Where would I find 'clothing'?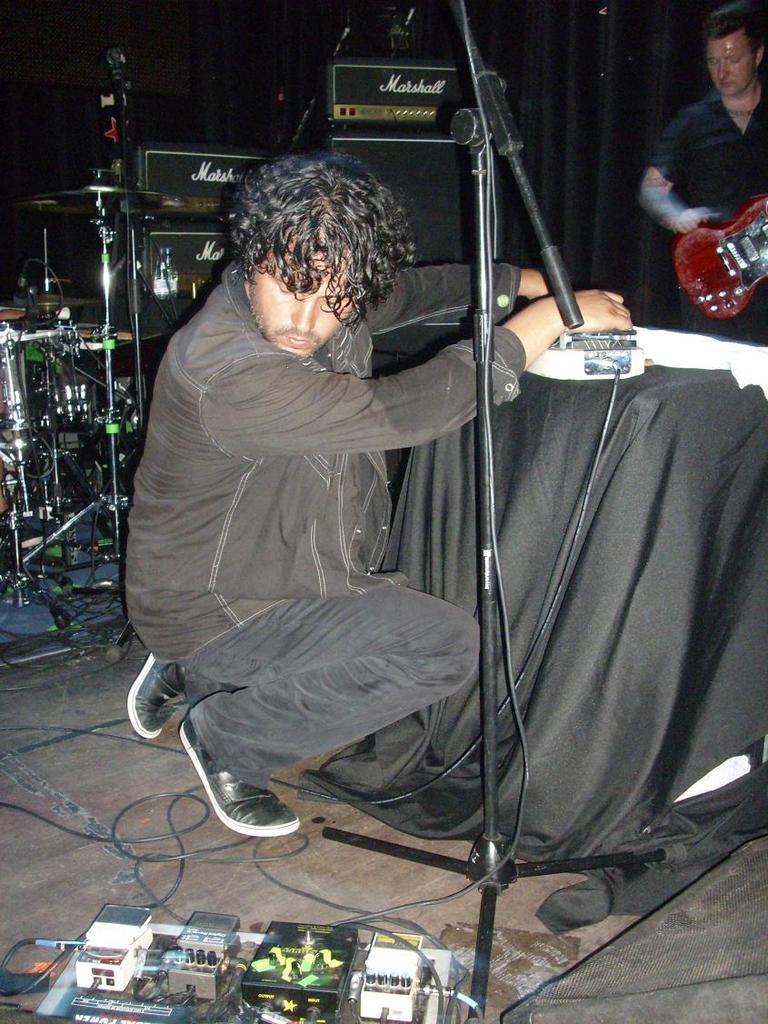
At x1=115, y1=179, x2=516, y2=800.
